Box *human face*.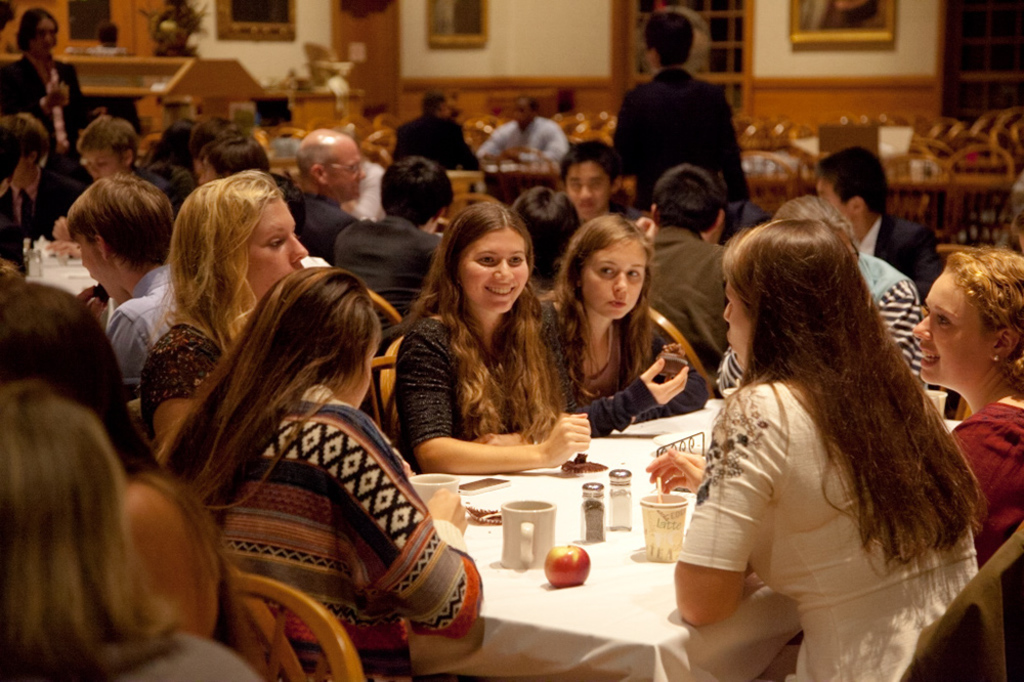
(left=915, top=265, right=988, bottom=386).
